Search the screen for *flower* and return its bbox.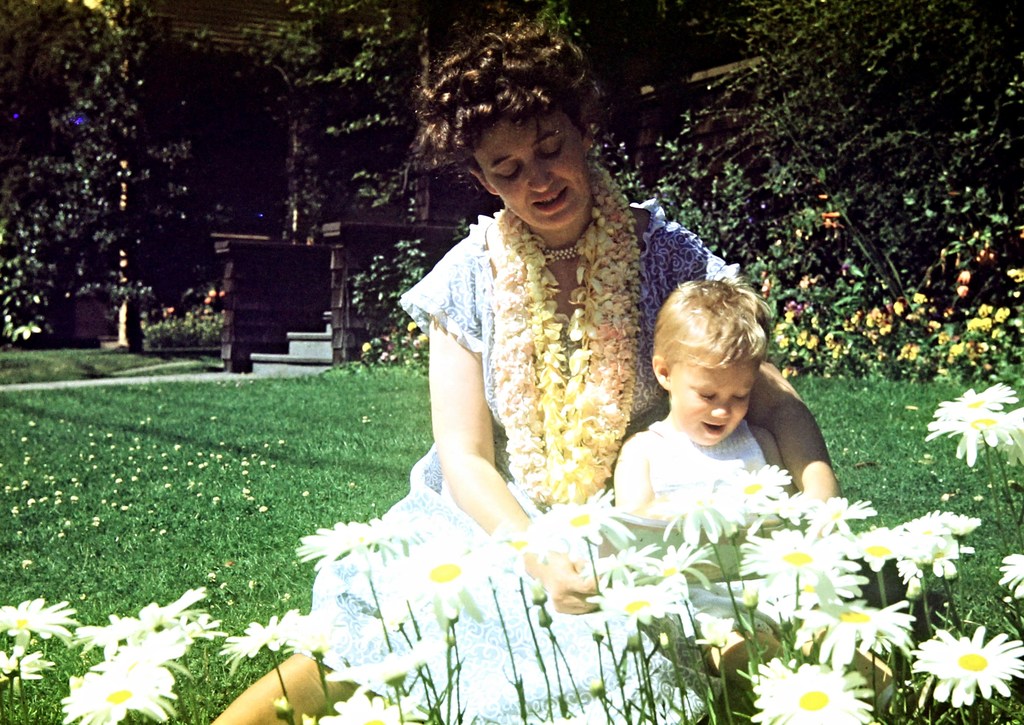
Found: [x1=806, y1=498, x2=874, y2=543].
